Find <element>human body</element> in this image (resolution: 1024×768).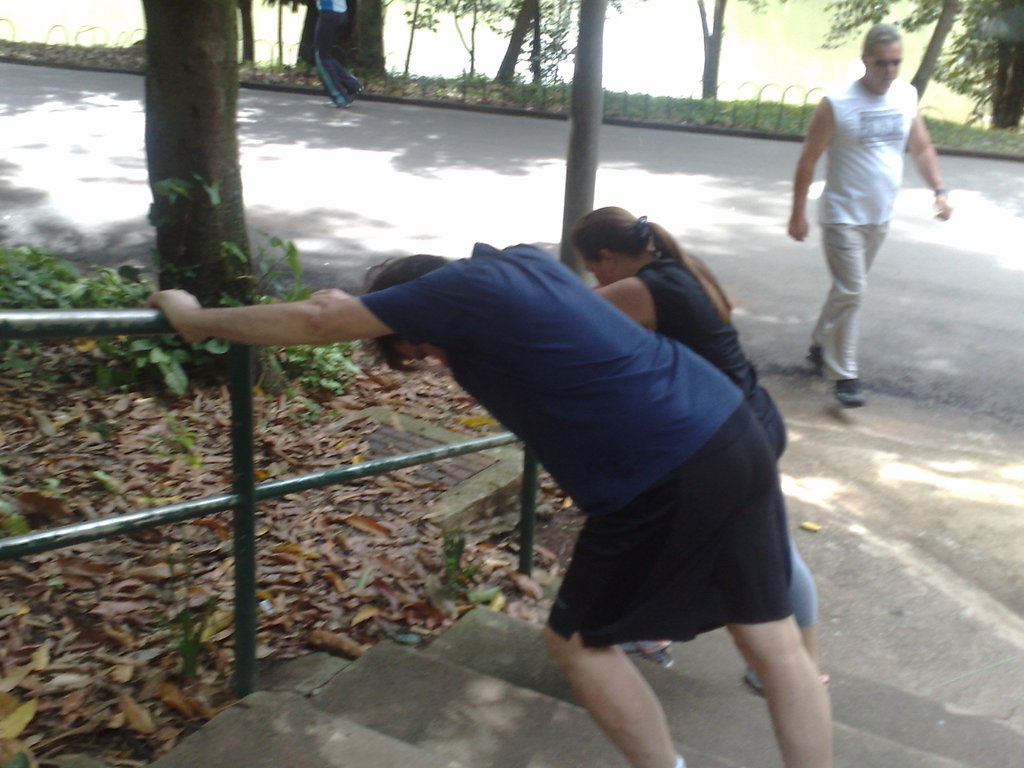
[587, 205, 815, 666].
